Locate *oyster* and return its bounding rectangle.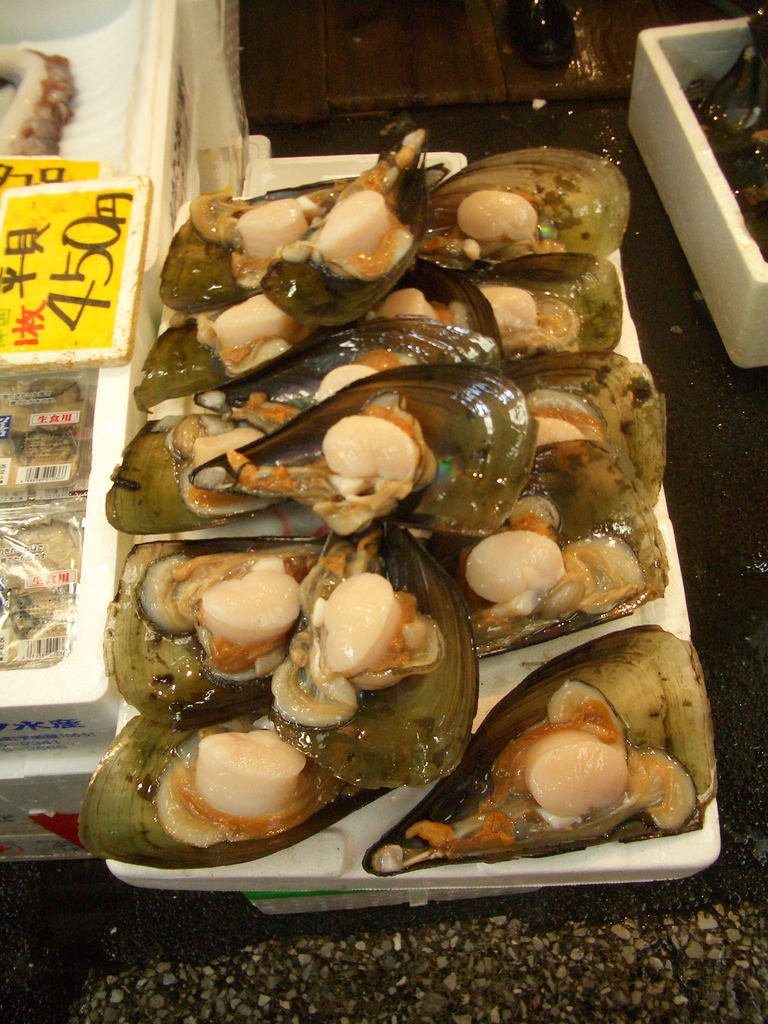
163:165:448:307.
